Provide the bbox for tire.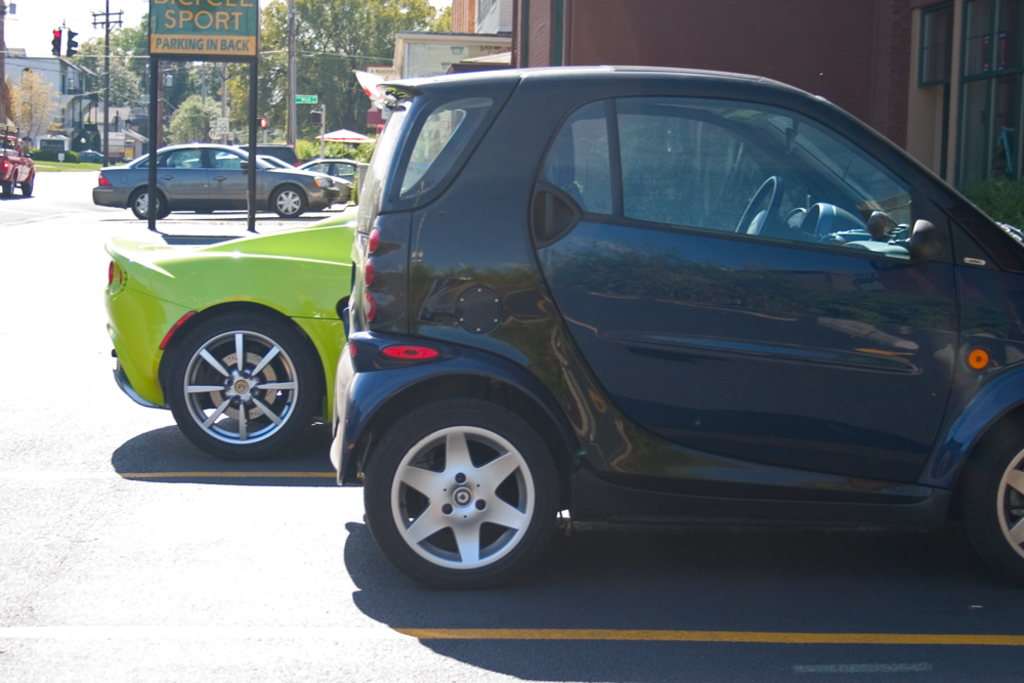
bbox=[17, 179, 35, 197].
